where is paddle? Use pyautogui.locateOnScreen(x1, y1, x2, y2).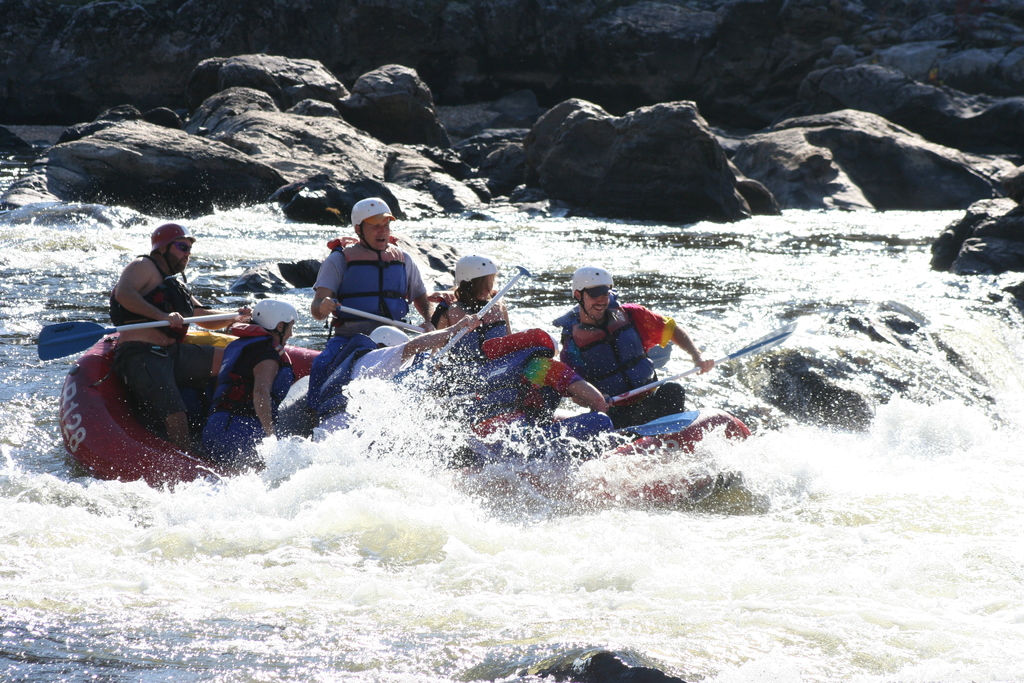
pyautogui.locateOnScreen(333, 299, 425, 331).
